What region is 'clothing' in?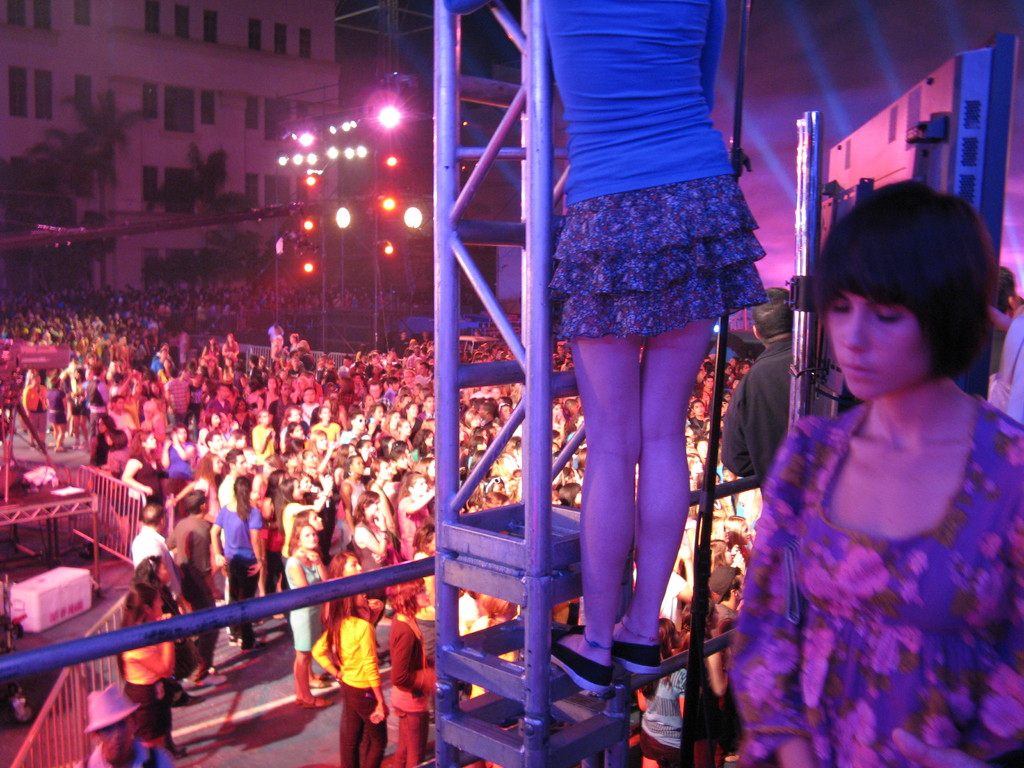
{"x1": 284, "y1": 543, "x2": 325, "y2": 660}.
